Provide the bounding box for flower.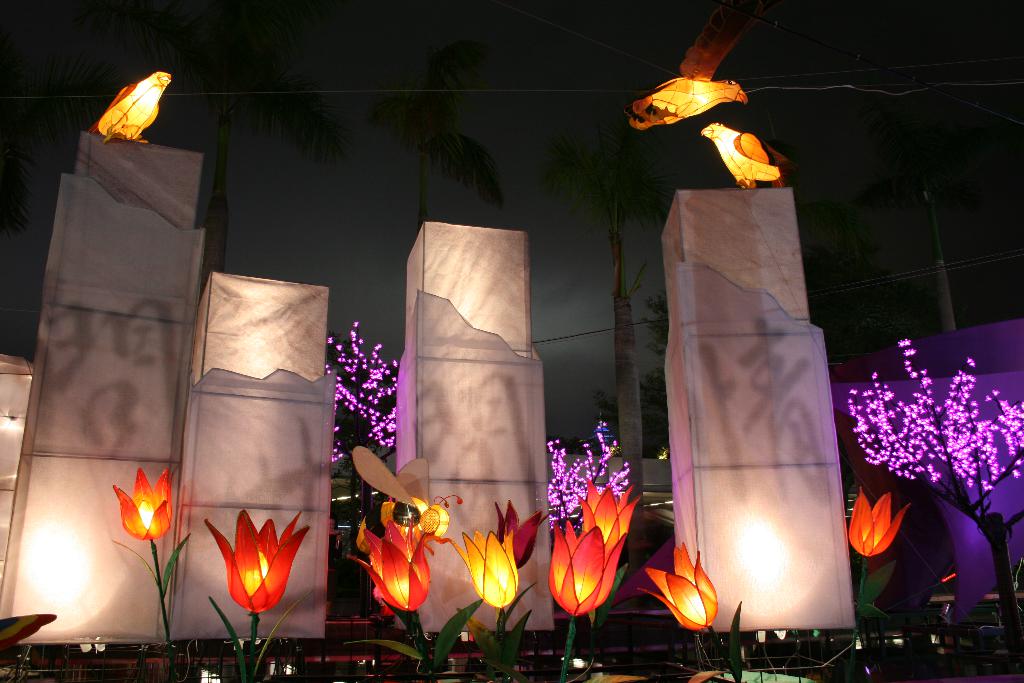
BBox(445, 527, 511, 609).
